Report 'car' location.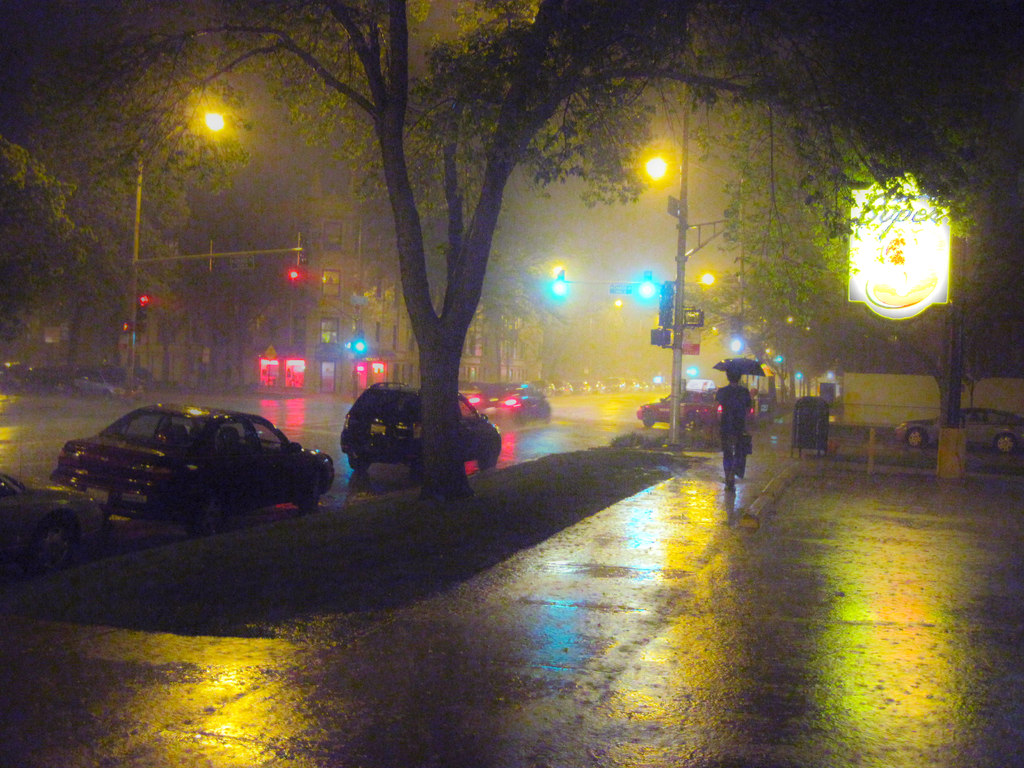
Report: detection(888, 405, 1023, 451).
